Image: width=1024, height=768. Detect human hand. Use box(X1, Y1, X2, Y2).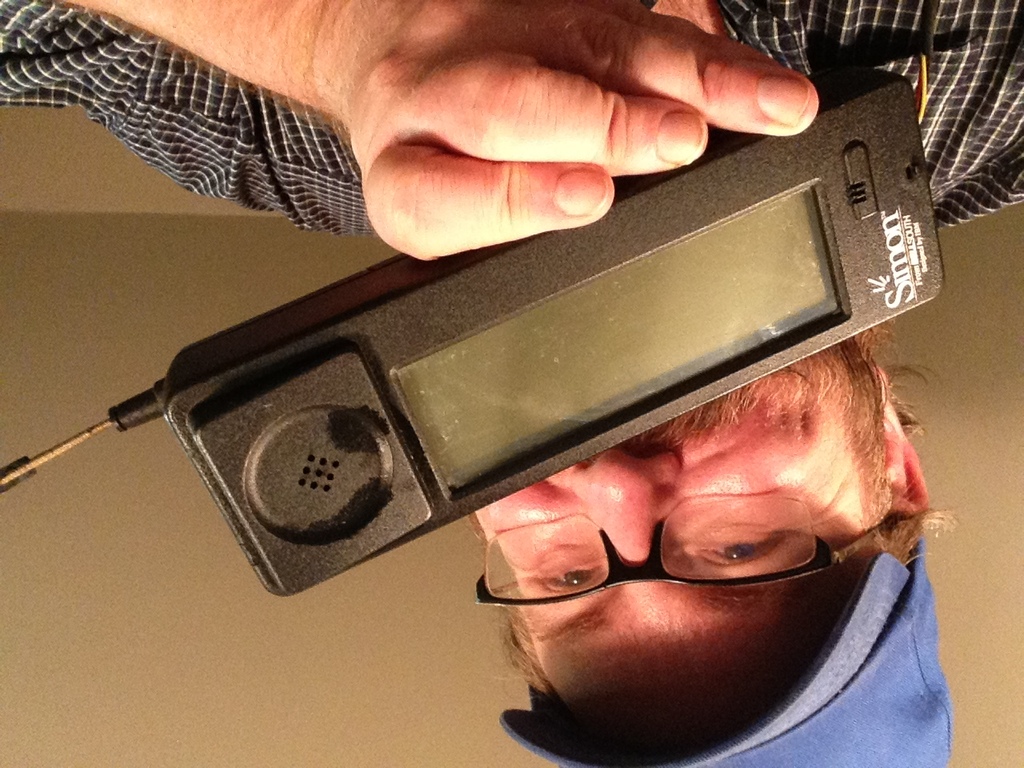
box(234, 3, 854, 246).
